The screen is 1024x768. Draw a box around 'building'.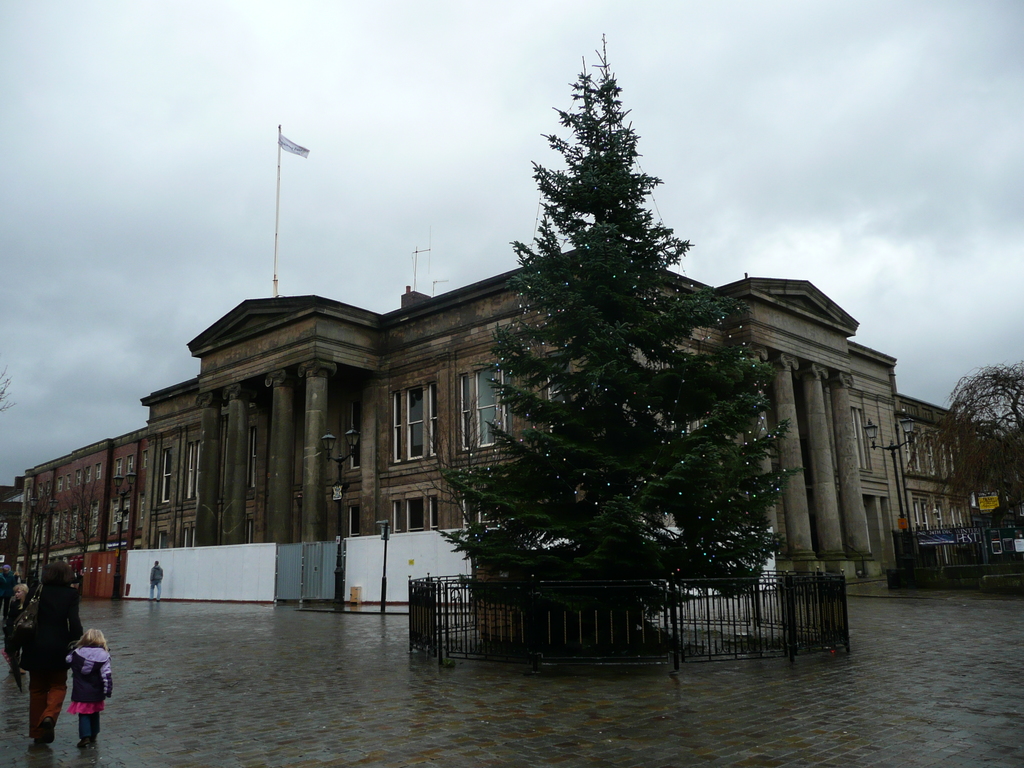
locate(140, 243, 895, 588).
